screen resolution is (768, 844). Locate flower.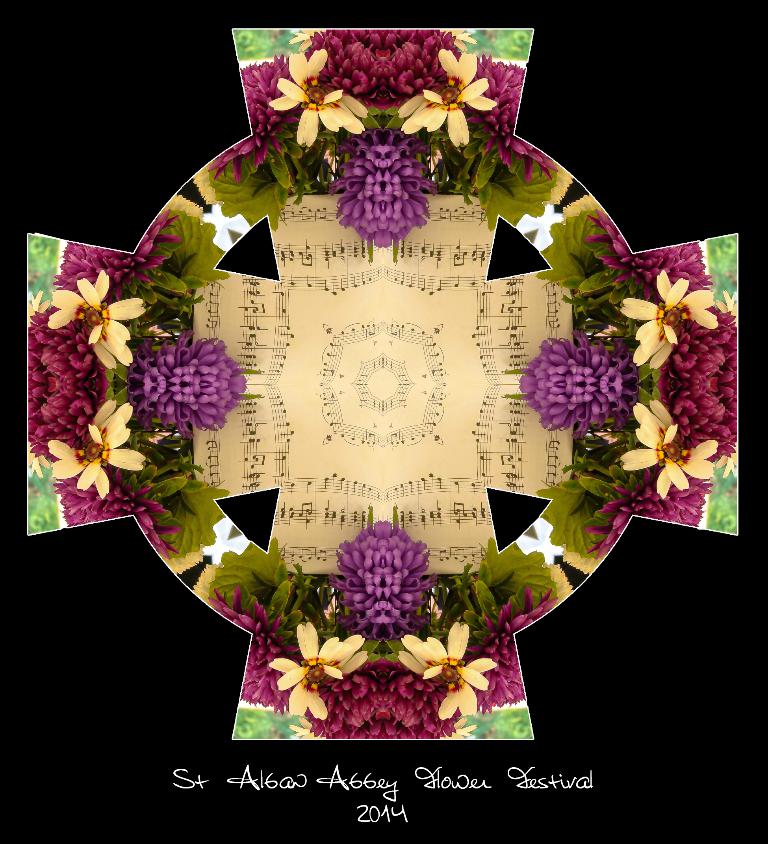
[x1=128, y1=332, x2=246, y2=436].
